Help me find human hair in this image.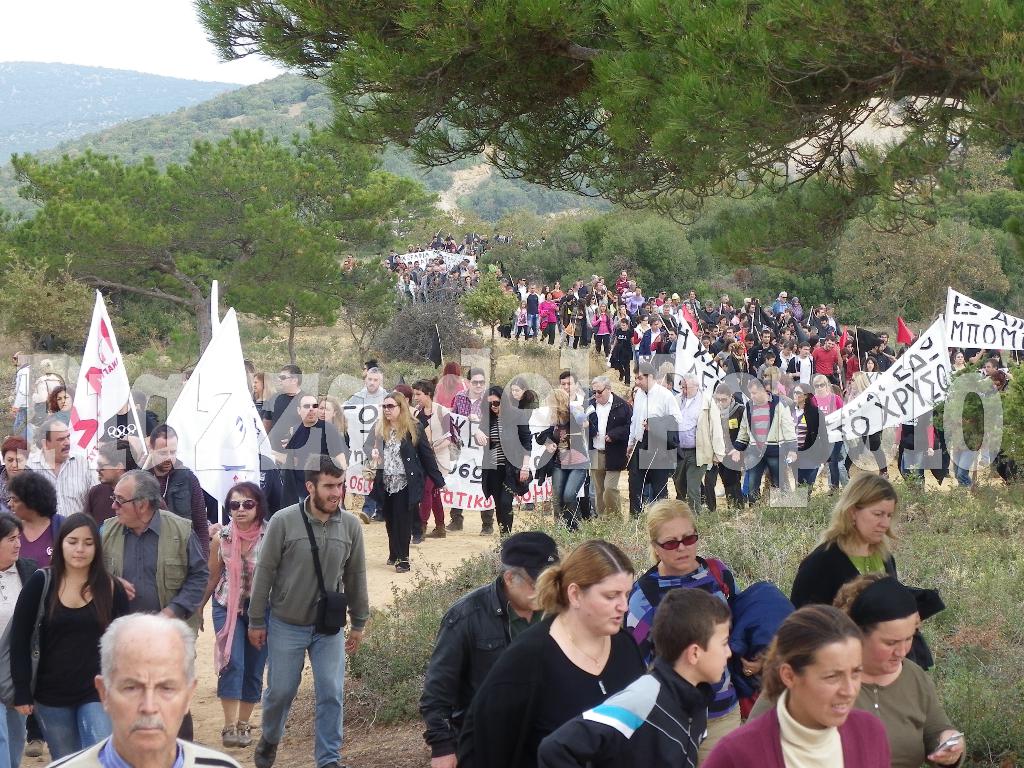
Found it: crop(252, 372, 276, 408).
